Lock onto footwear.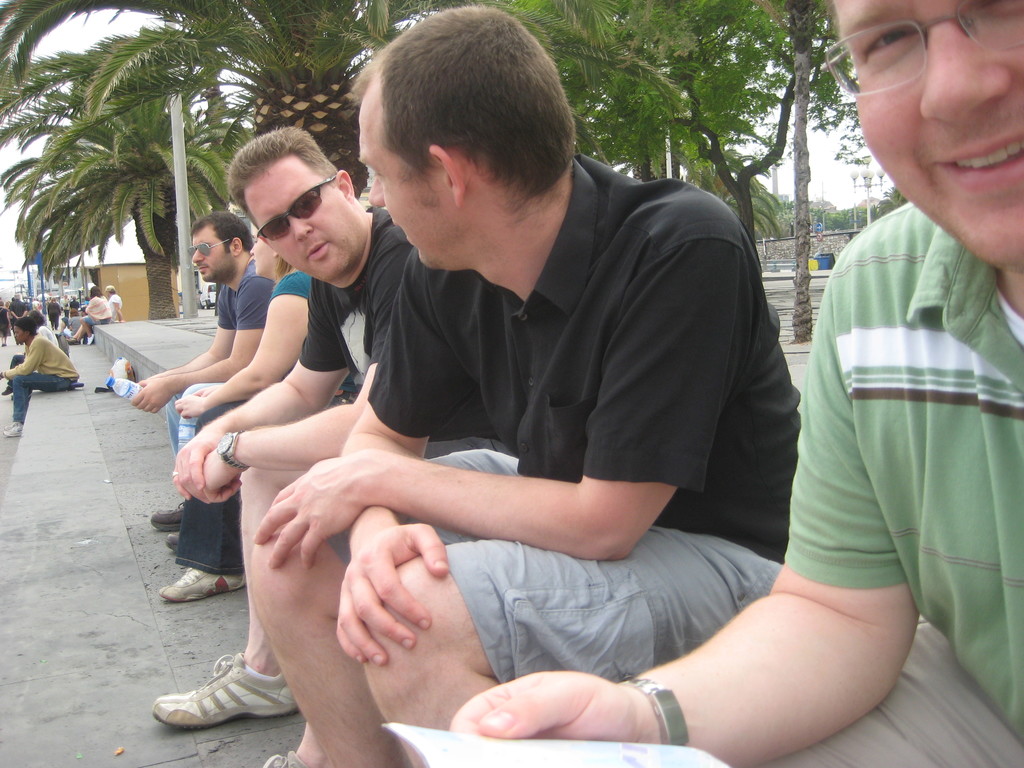
Locked: rect(64, 335, 79, 344).
